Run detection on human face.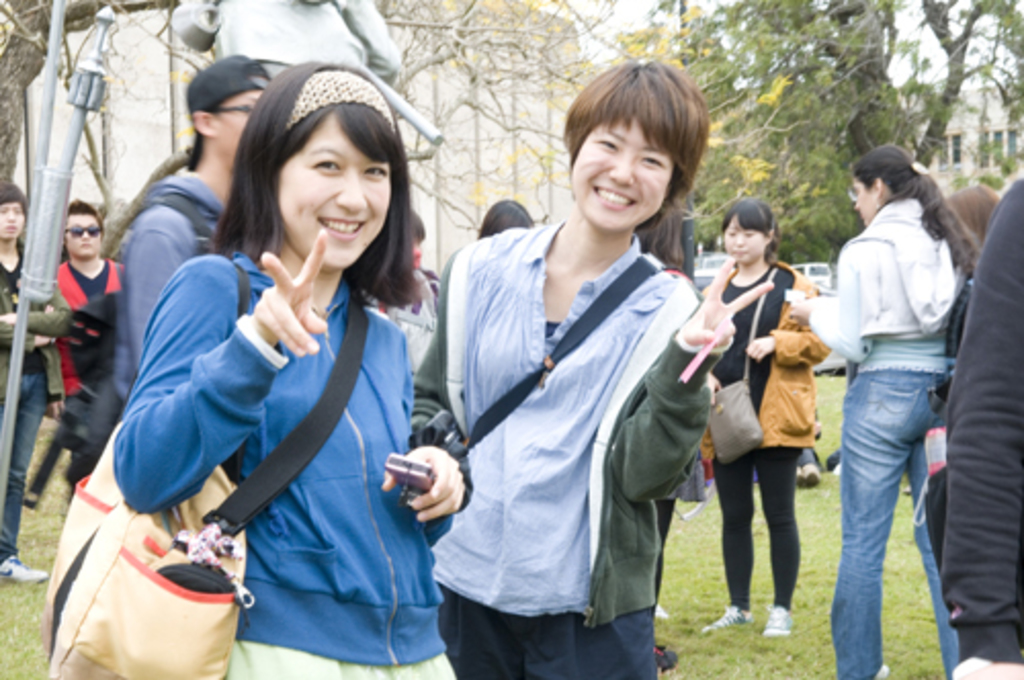
Result: [571,117,676,233].
